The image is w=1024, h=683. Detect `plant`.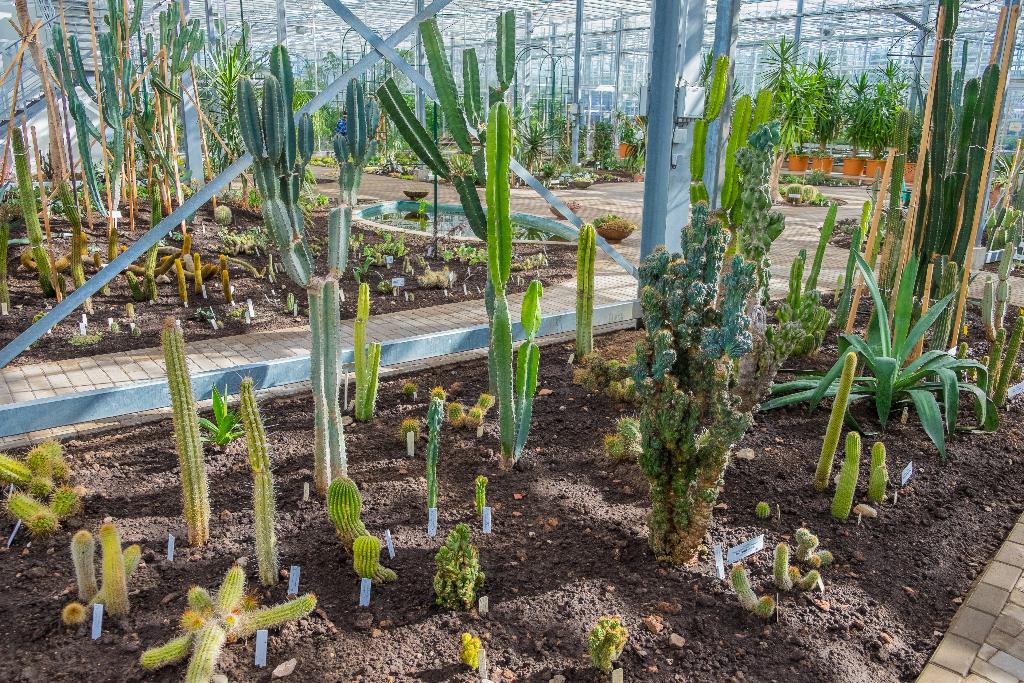
Detection: bbox=[731, 561, 756, 607].
